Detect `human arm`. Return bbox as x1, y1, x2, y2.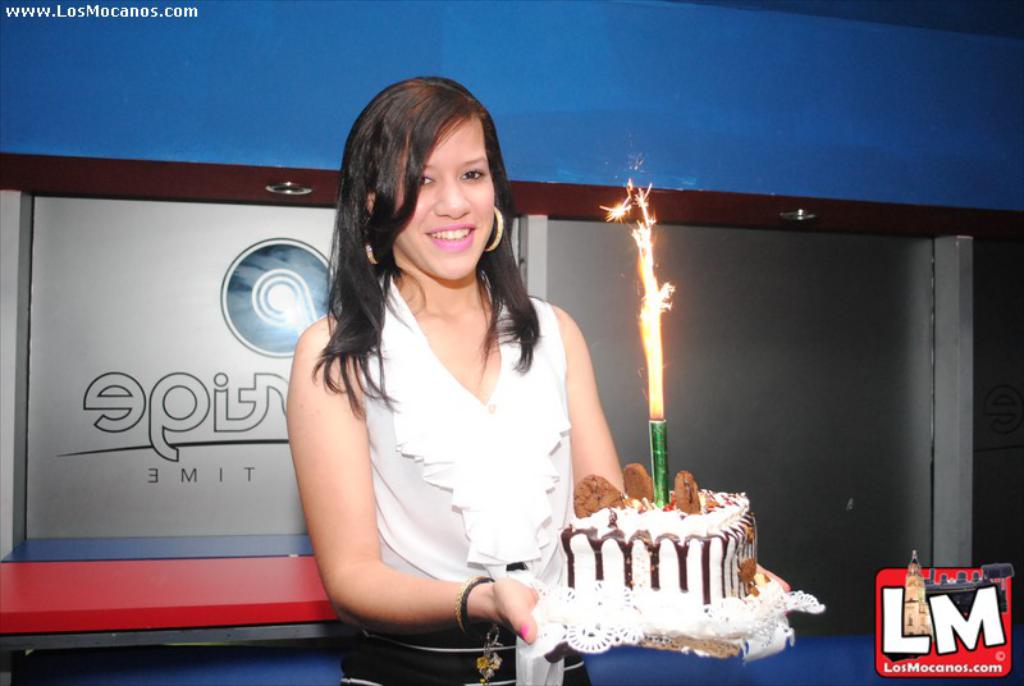
287, 317, 544, 642.
